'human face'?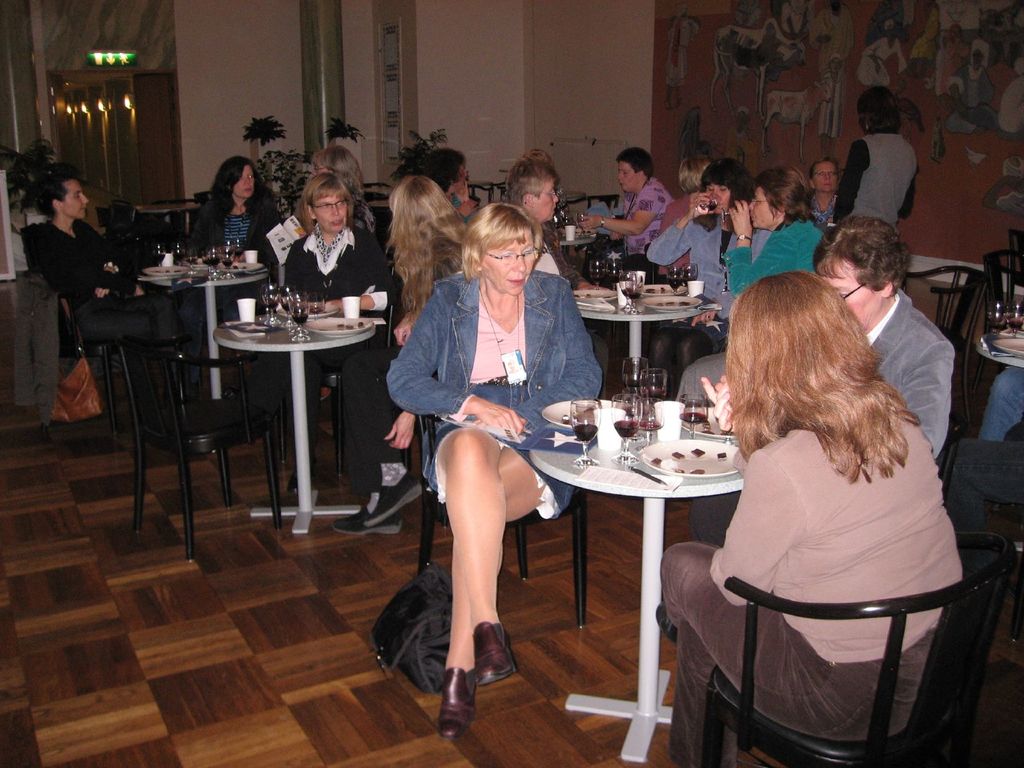
[left=708, top=183, right=728, bottom=212]
